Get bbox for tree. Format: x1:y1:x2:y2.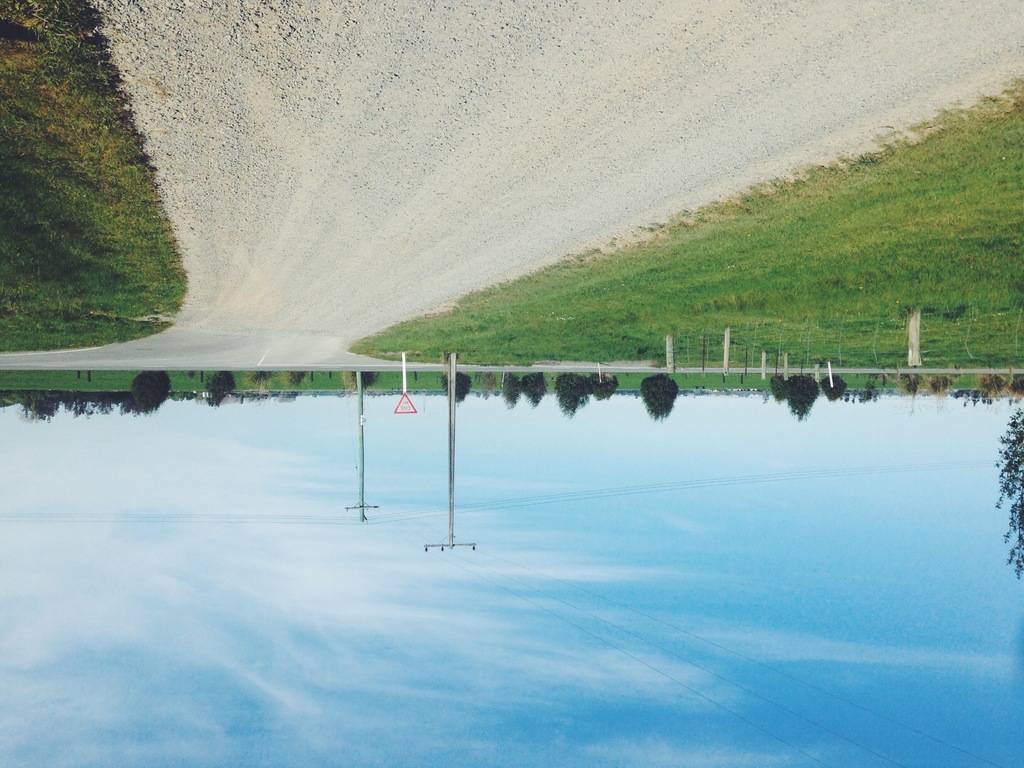
819:374:847:402.
